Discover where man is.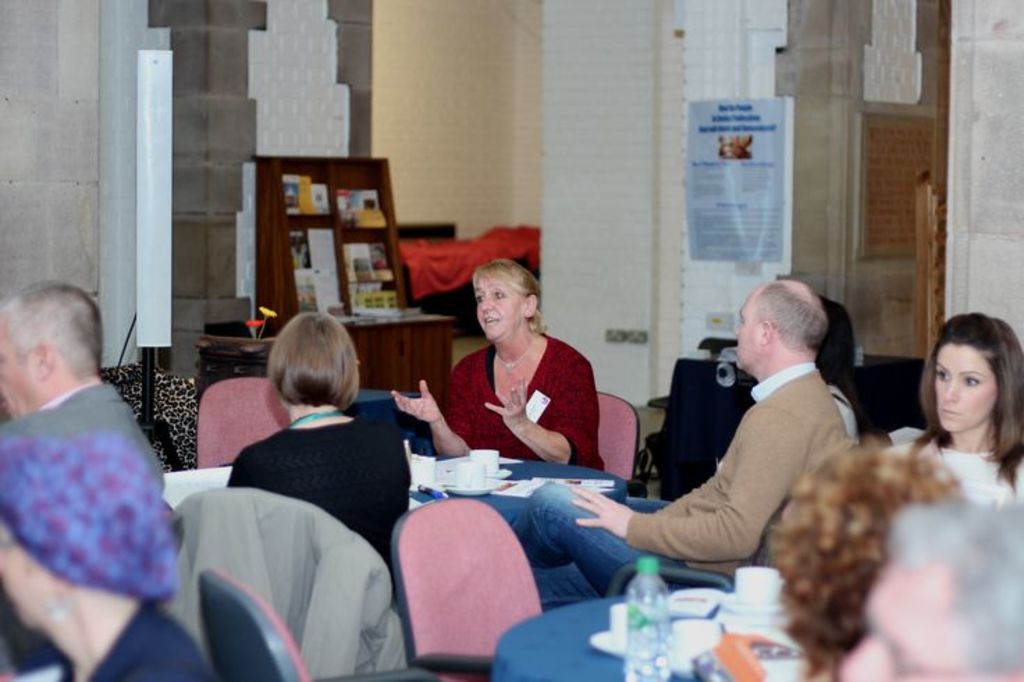
Discovered at crop(0, 281, 171, 501).
